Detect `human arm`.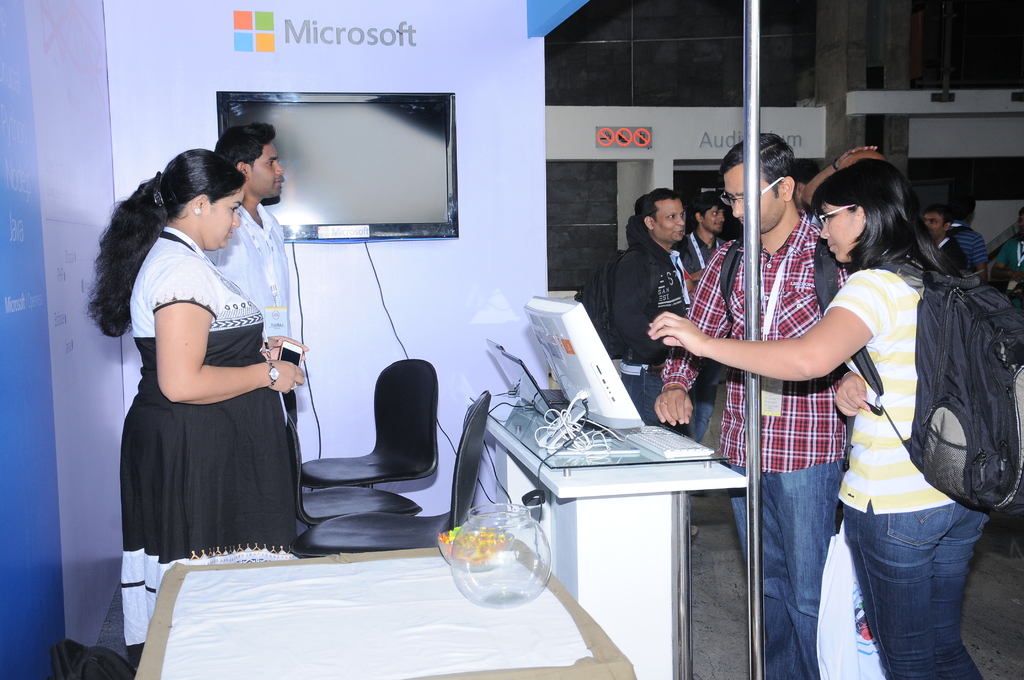
Detected at x1=609 y1=264 x2=667 y2=371.
